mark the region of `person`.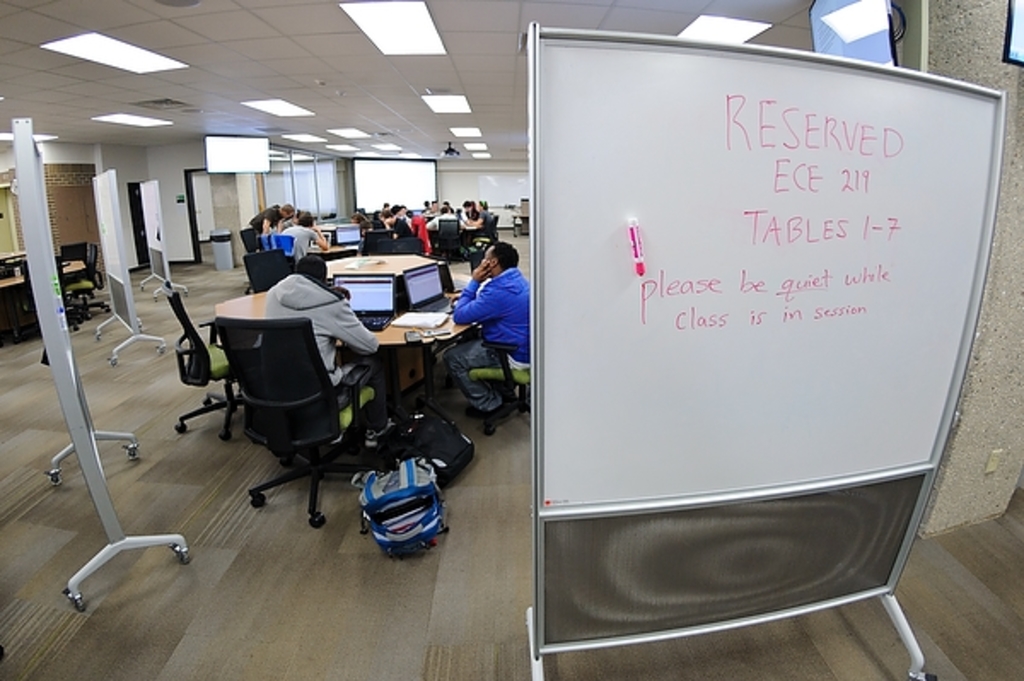
Region: {"left": 247, "top": 249, "right": 379, "bottom": 474}.
